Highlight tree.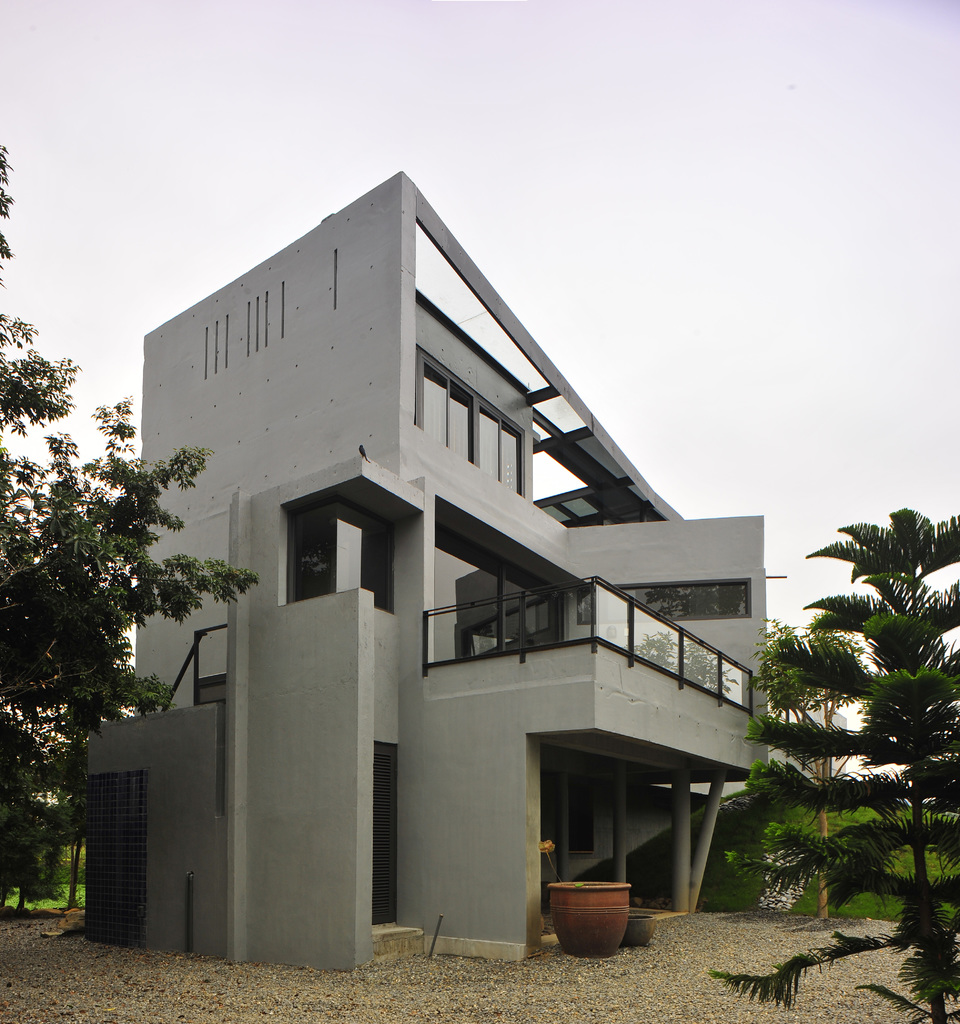
Highlighted region: [x1=0, y1=316, x2=258, y2=909].
